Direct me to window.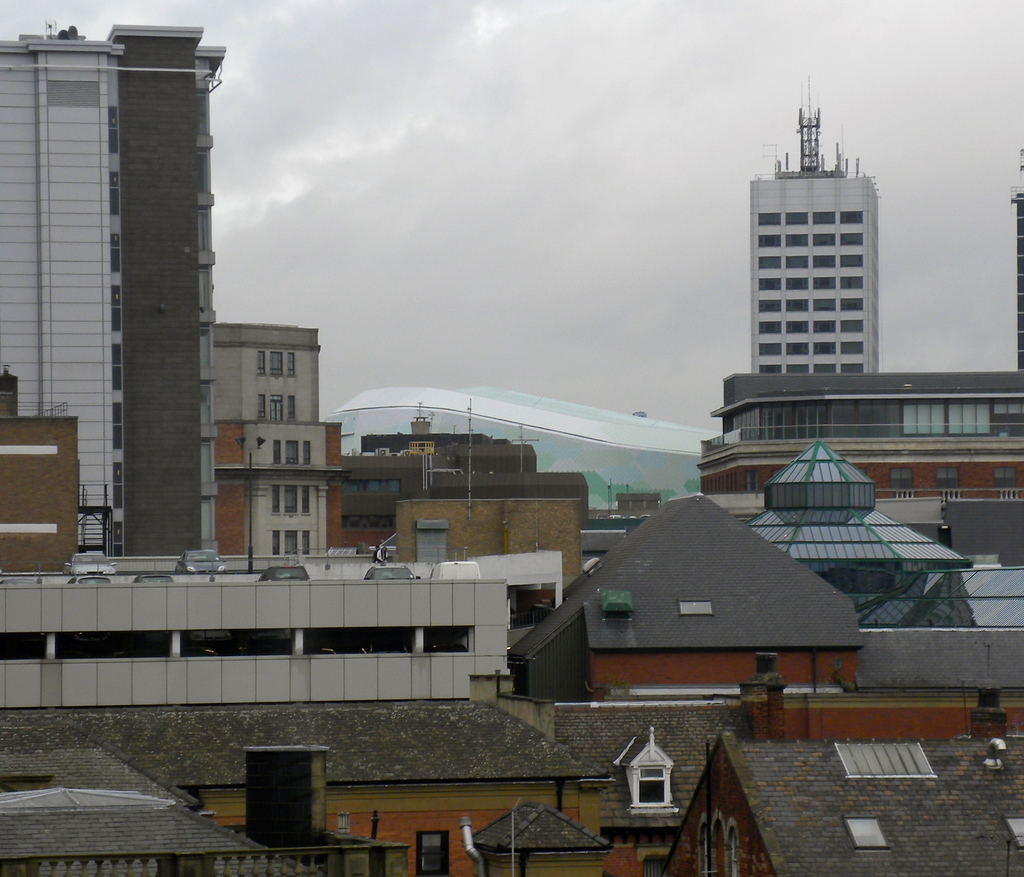
Direction: {"x1": 812, "y1": 210, "x2": 840, "y2": 227}.
